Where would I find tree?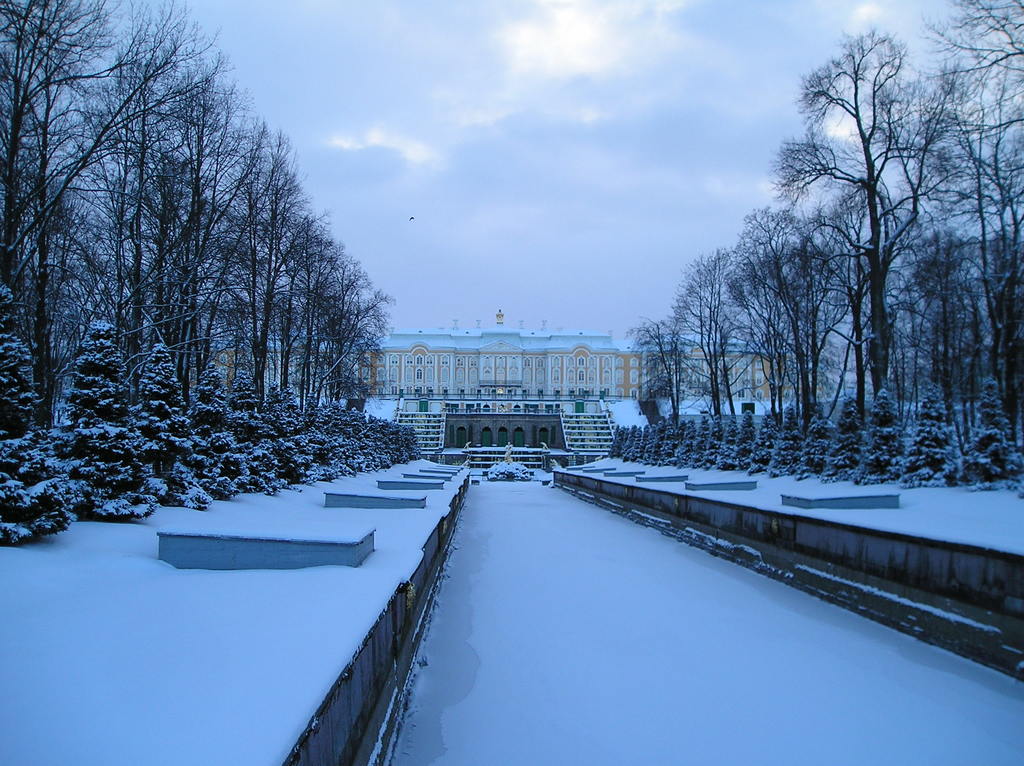
At region(767, 404, 802, 471).
